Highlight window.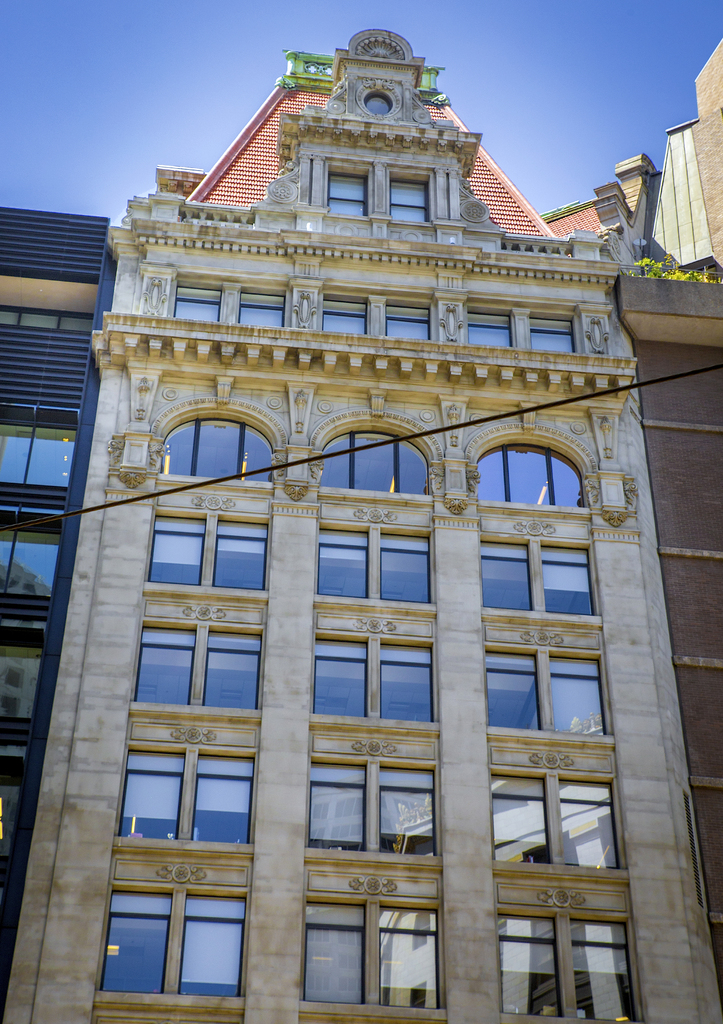
Highlighted region: x1=468, y1=305, x2=518, y2=350.
